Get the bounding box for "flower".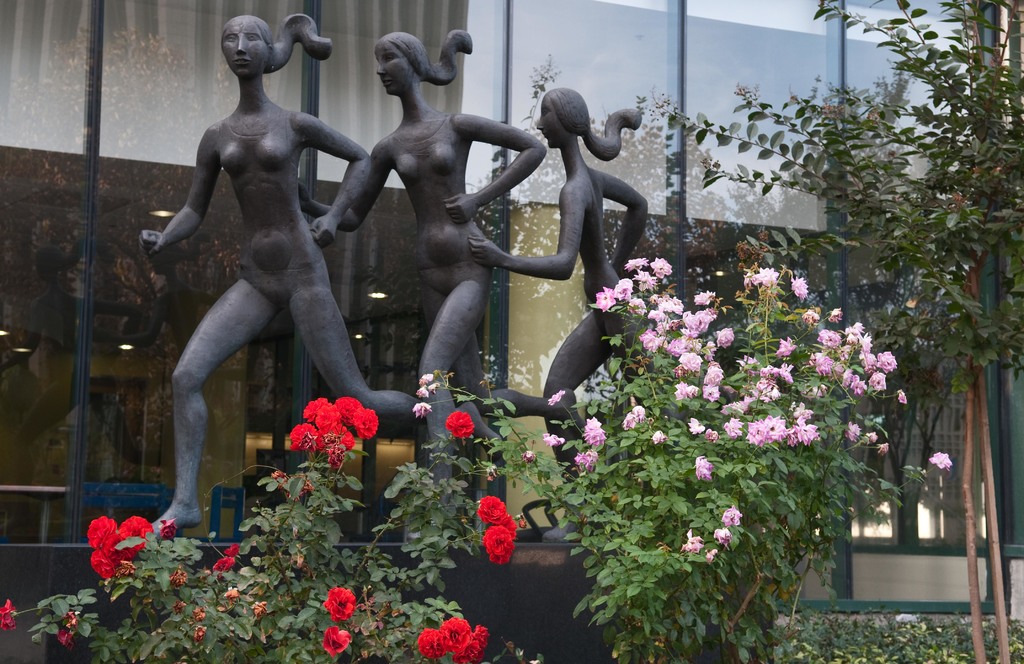
left=58, top=629, right=70, bottom=647.
